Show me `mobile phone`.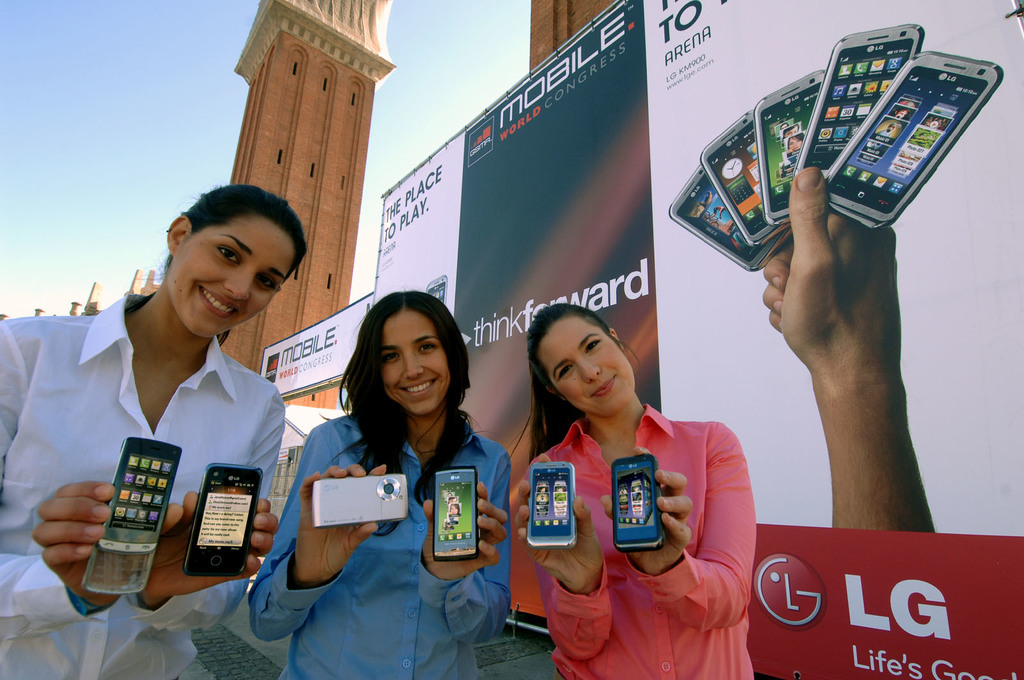
`mobile phone` is here: l=792, t=25, r=924, b=185.
